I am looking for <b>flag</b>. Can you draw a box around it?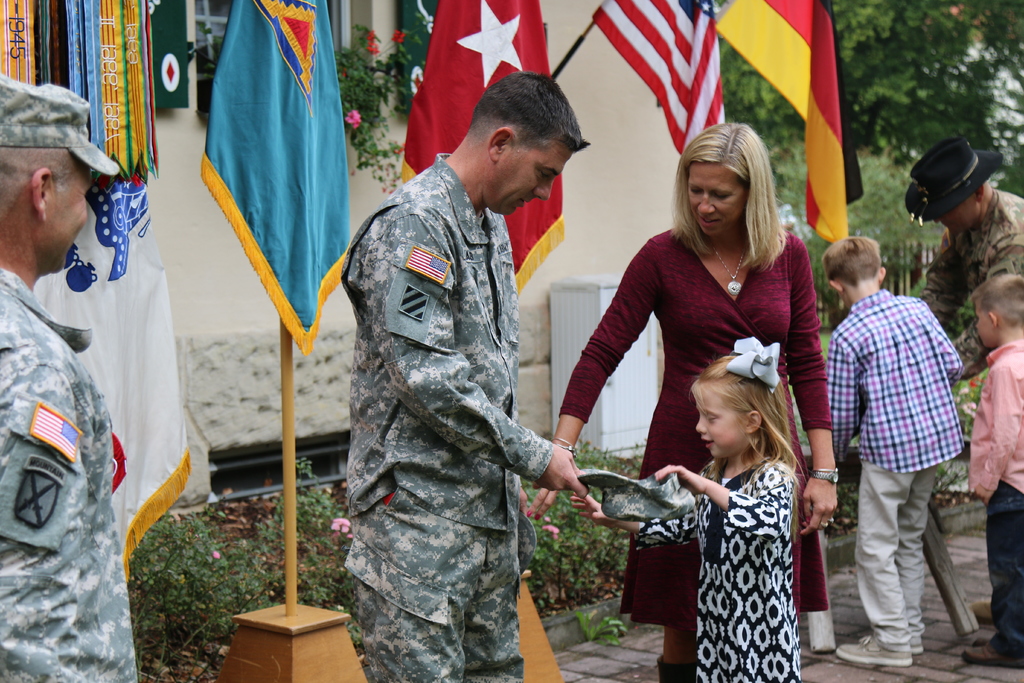
Sure, the bounding box is <region>0, 0, 193, 589</region>.
